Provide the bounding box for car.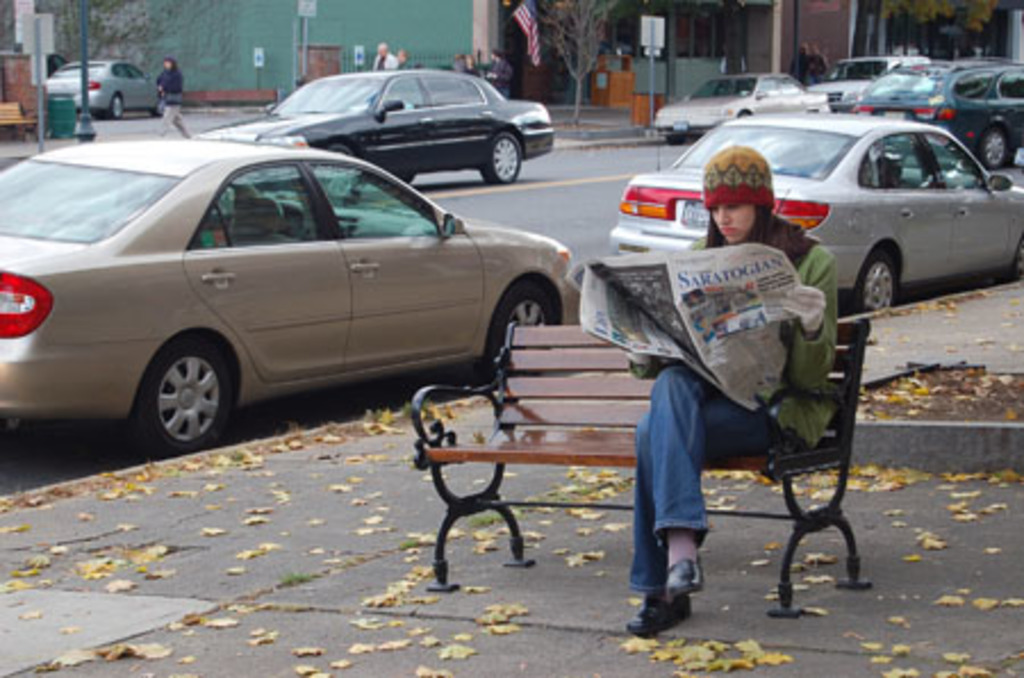
<region>43, 48, 173, 121</region>.
